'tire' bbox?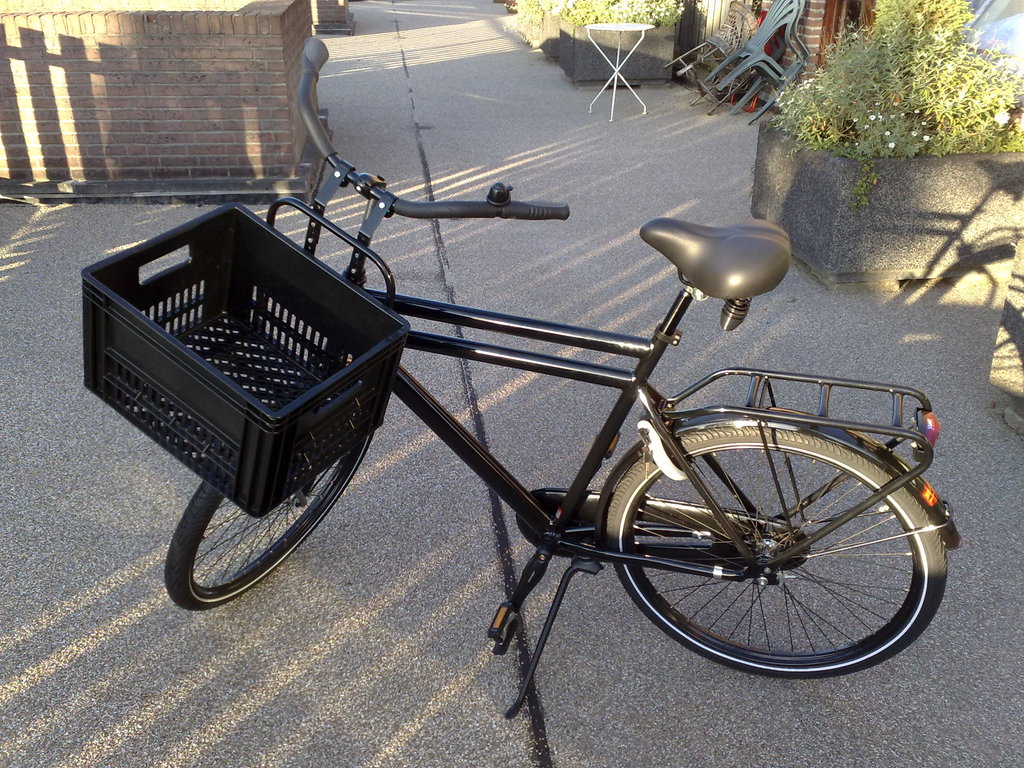
(607,420,950,679)
